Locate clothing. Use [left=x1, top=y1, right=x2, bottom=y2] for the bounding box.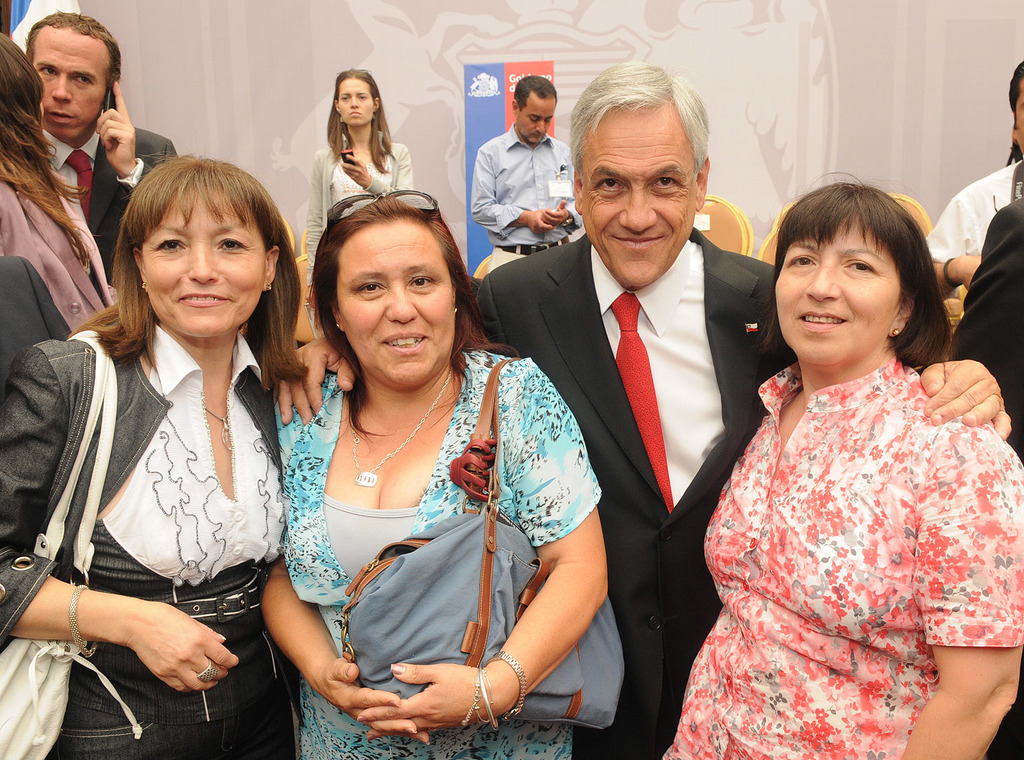
[left=660, top=357, right=1023, bottom=759].
